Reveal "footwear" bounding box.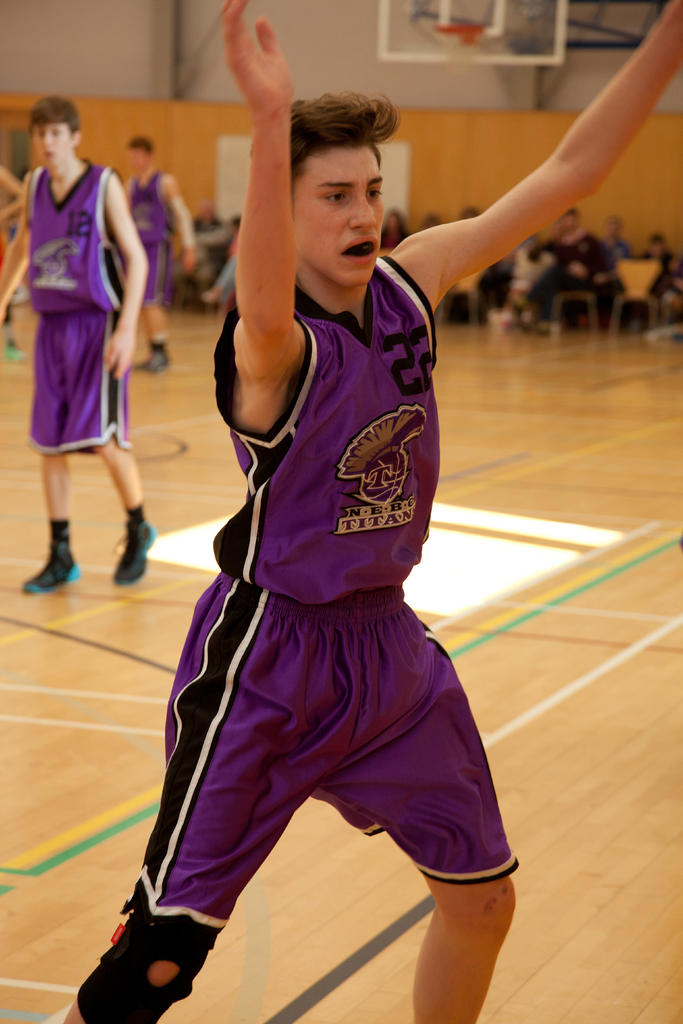
Revealed: bbox(23, 543, 86, 597).
